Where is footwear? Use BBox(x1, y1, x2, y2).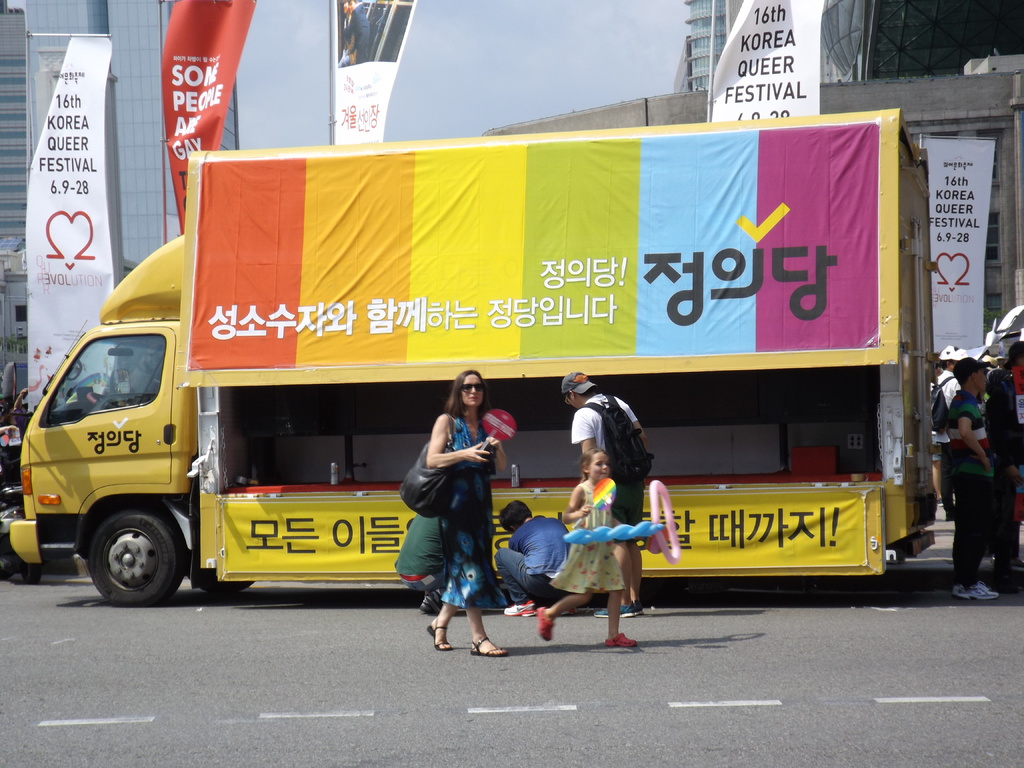
BBox(593, 606, 636, 620).
